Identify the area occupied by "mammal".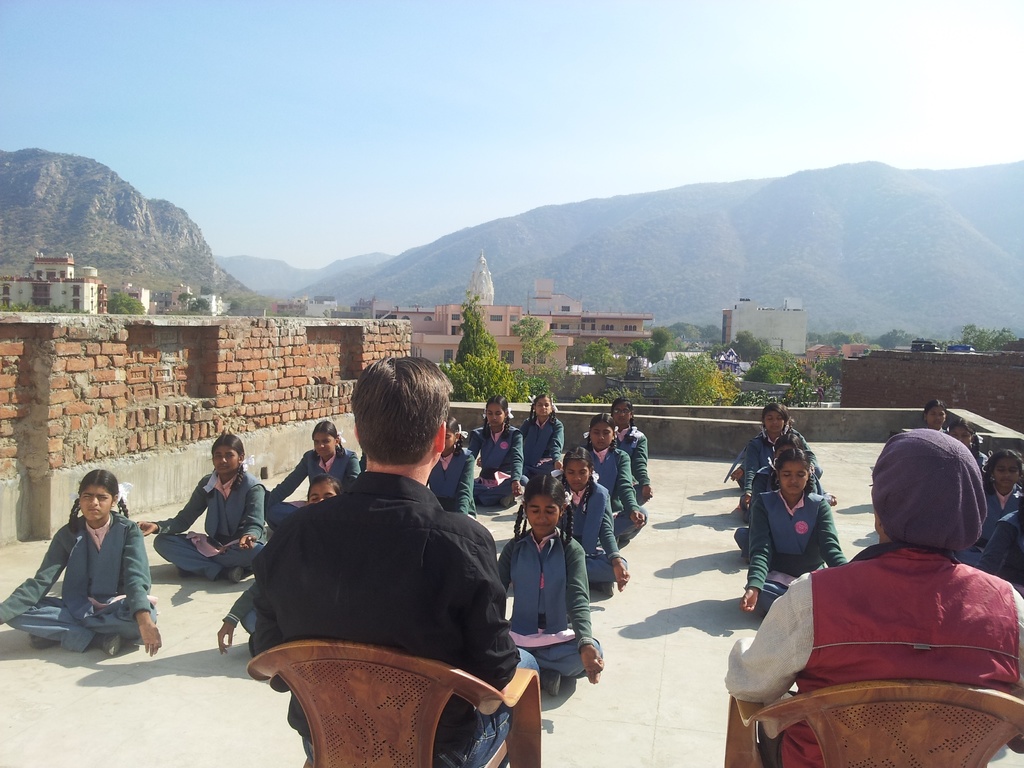
Area: bbox=(721, 426, 1023, 767).
